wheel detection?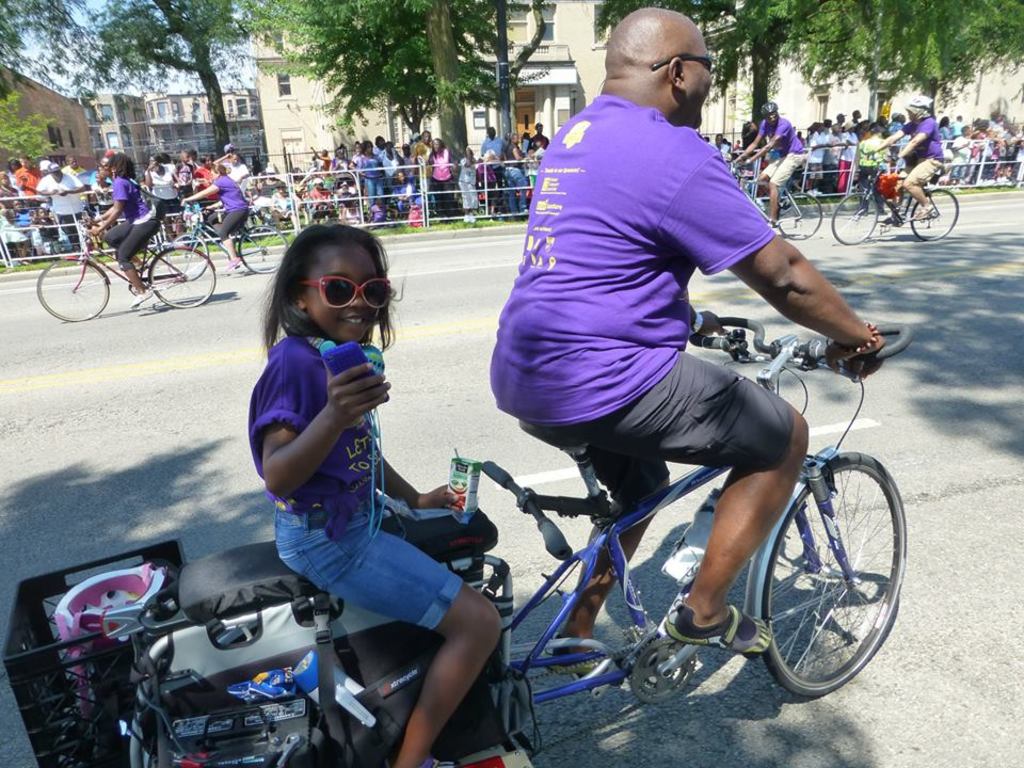
239 225 291 275
